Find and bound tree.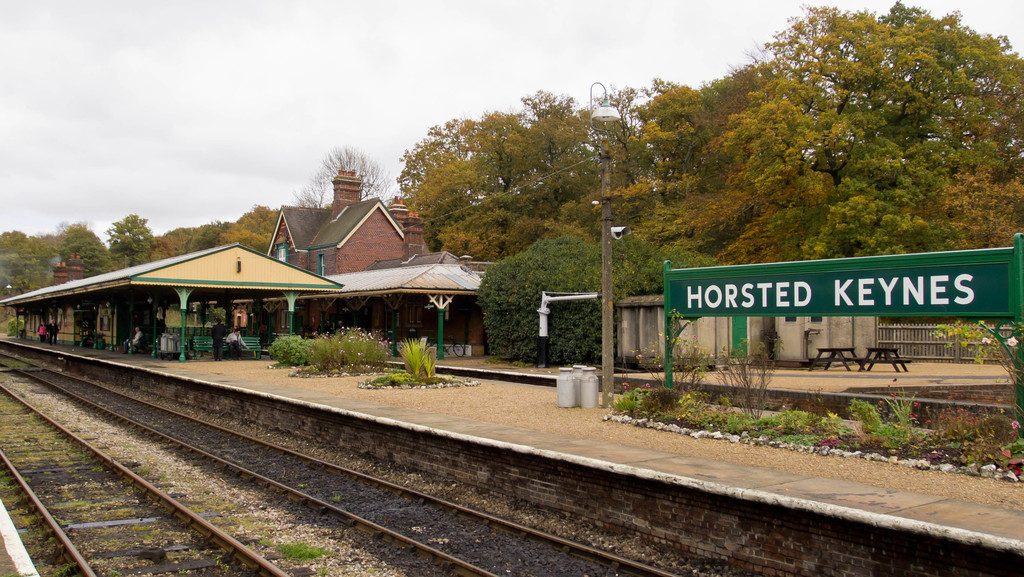
Bound: l=295, t=147, r=385, b=211.
